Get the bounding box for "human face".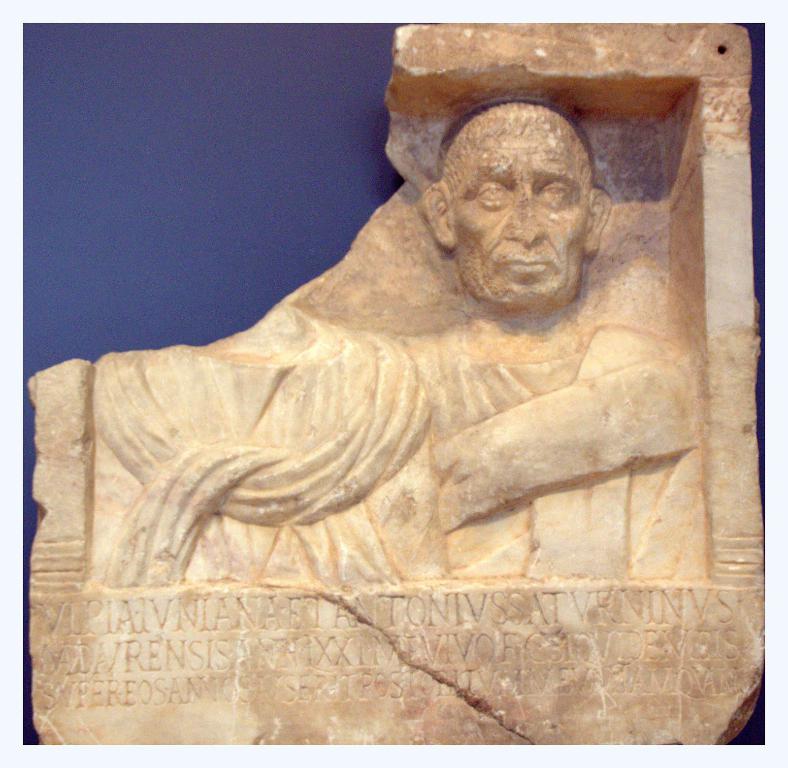
<region>456, 137, 588, 302</region>.
